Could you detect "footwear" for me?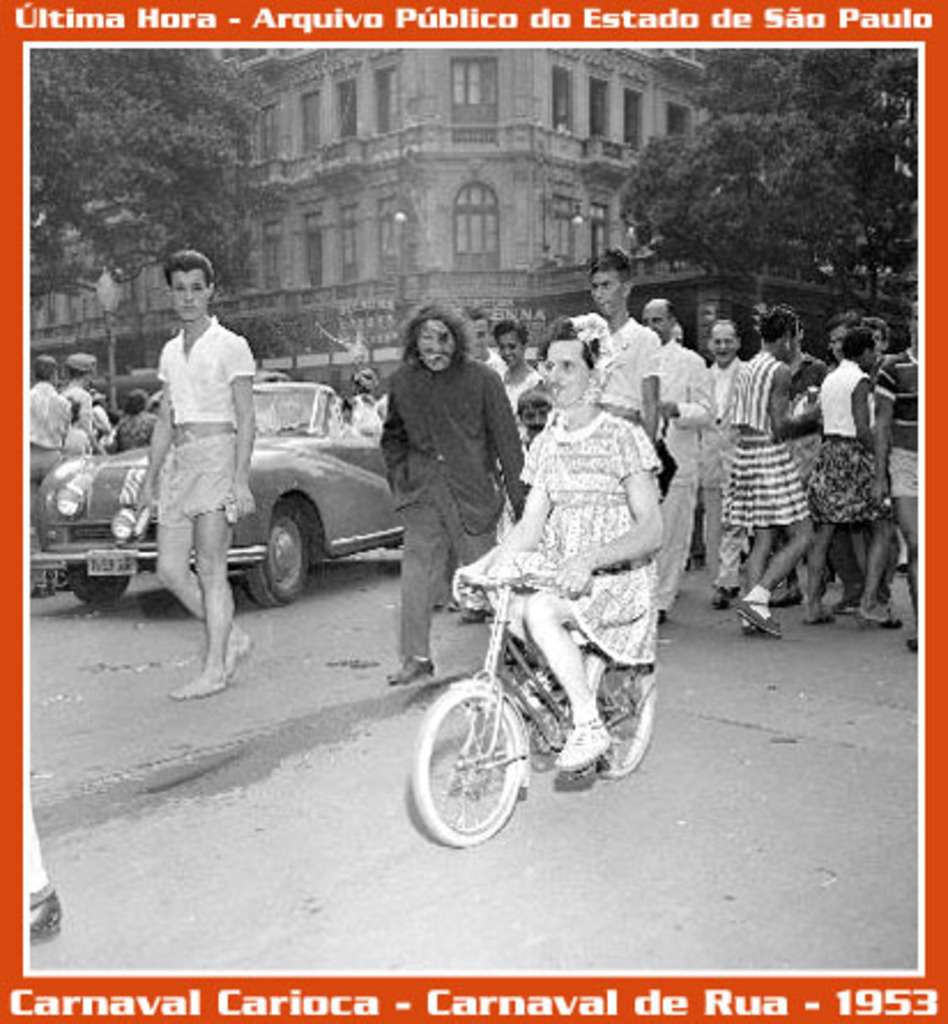
Detection result: <region>729, 598, 780, 637</region>.
